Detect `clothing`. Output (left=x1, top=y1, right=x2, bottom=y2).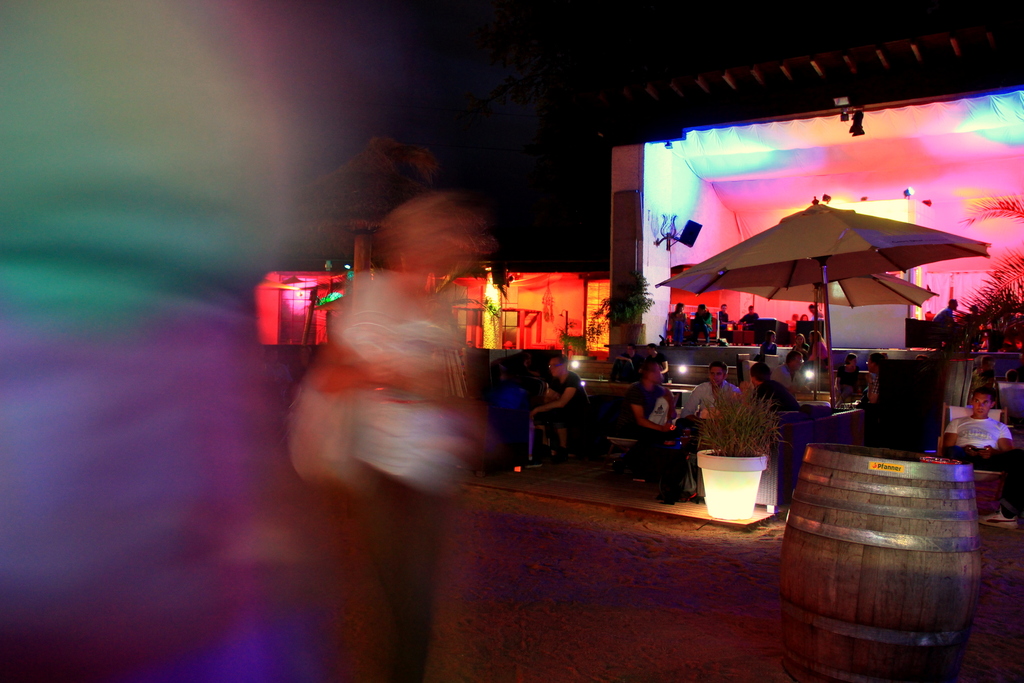
(left=545, top=371, right=586, bottom=434).
